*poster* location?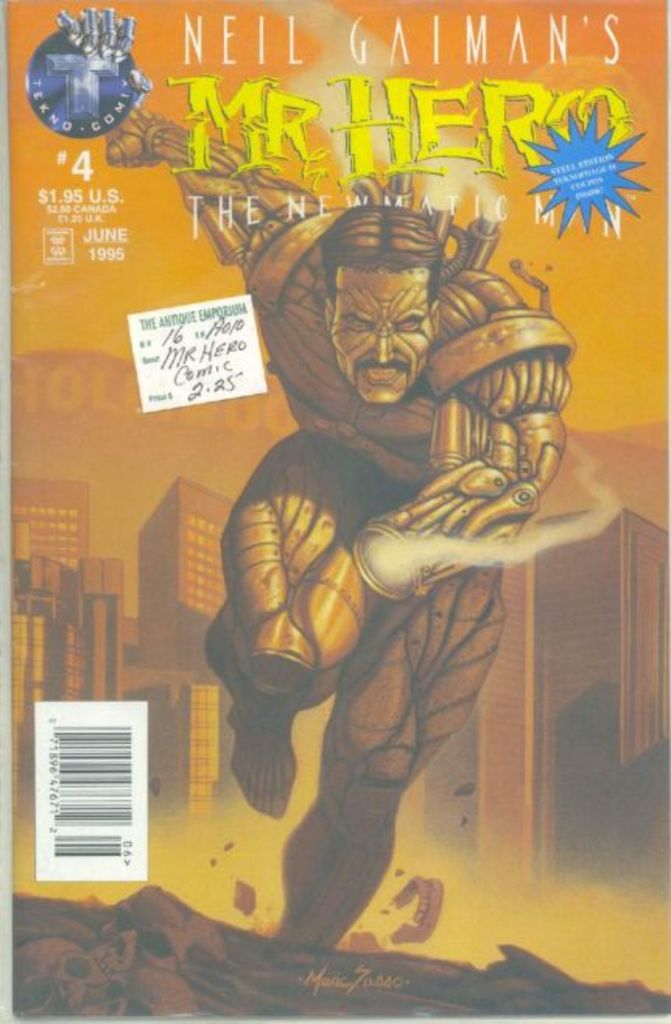
0,0,669,1022
